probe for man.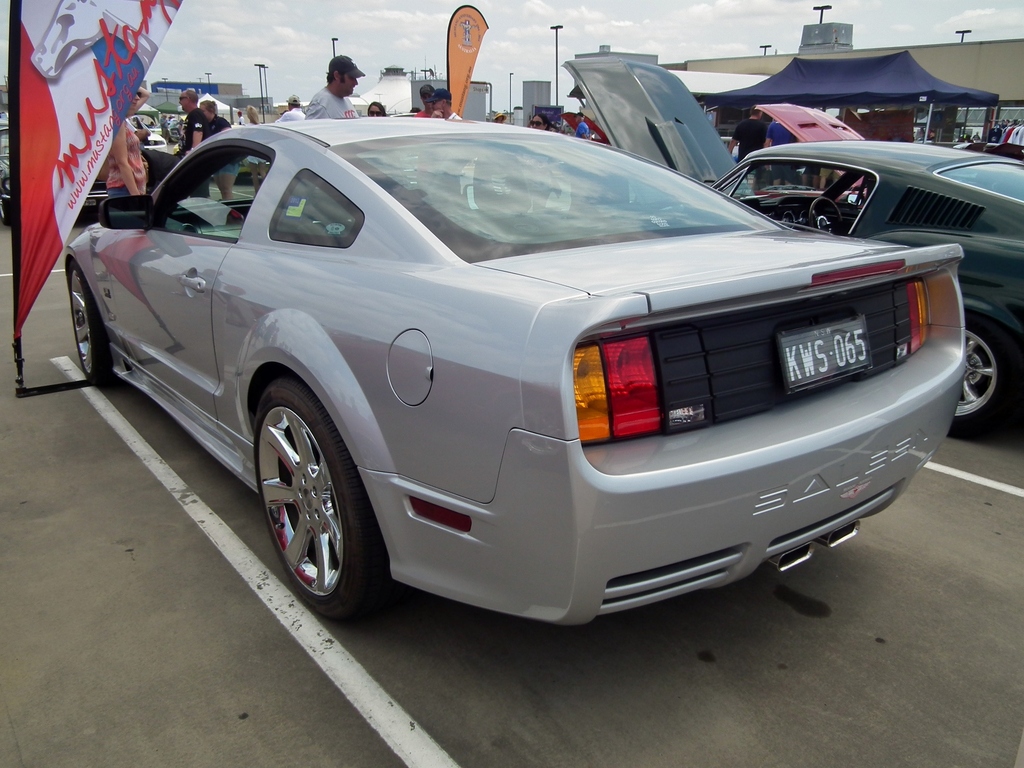
Probe result: <bbox>726, 101, 774, 163</bbox>.
